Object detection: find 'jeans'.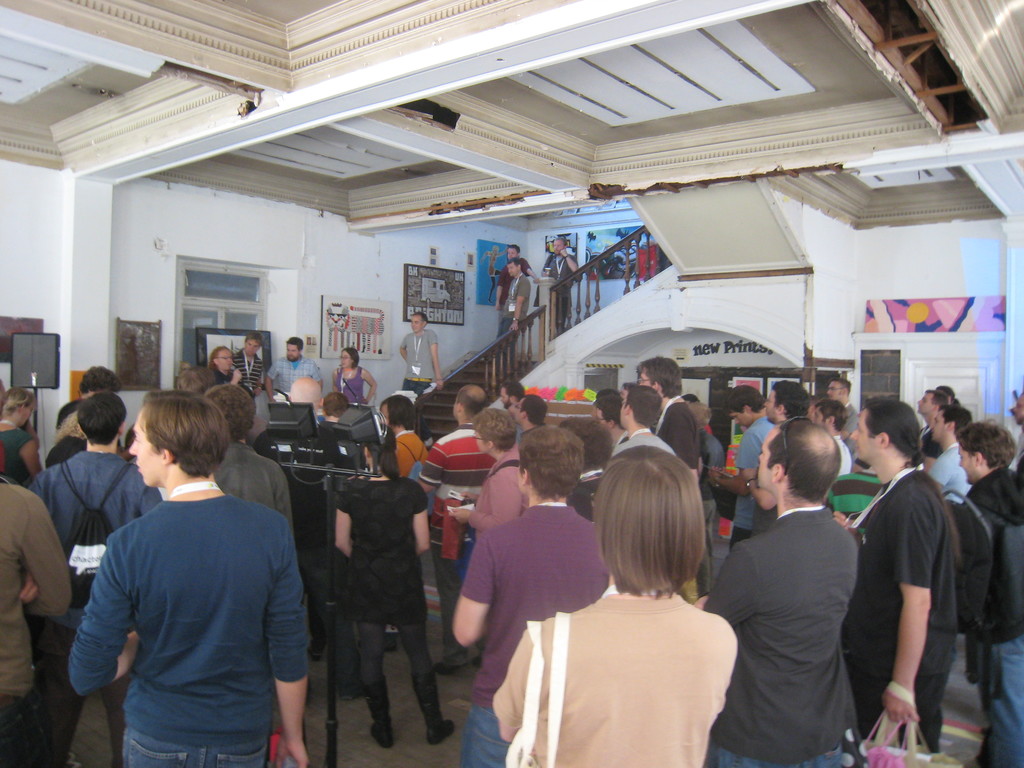
x1=404 y1=371 x2=429 y2=399.
